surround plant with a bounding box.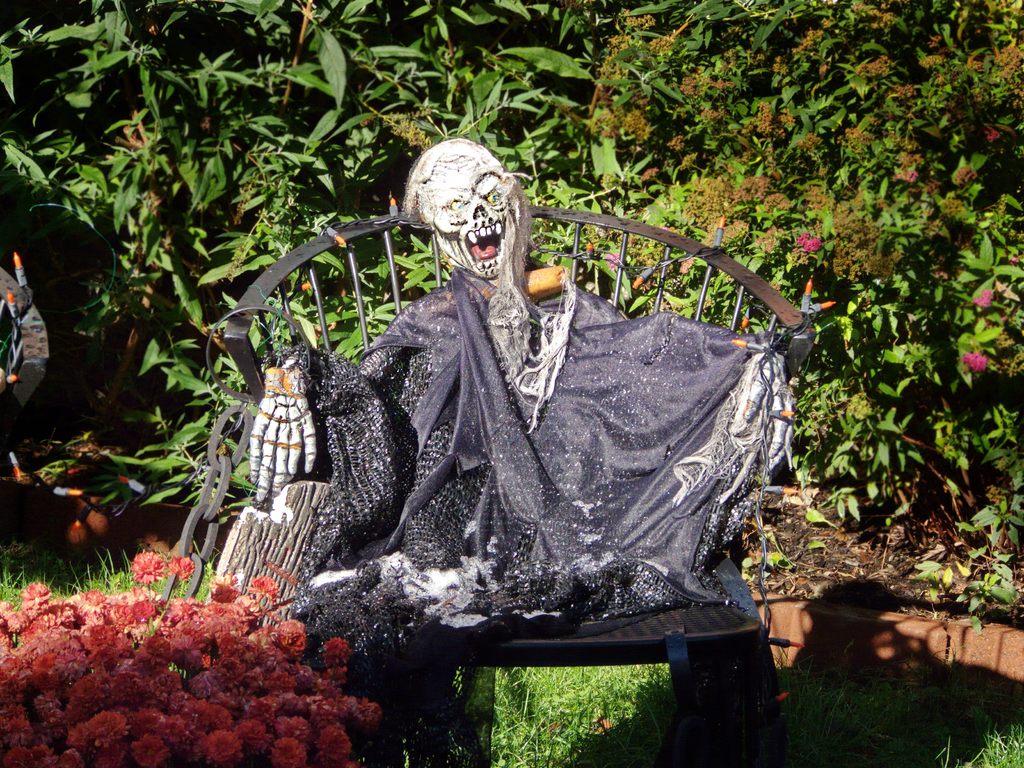
region(15, 537, 427, 755).
